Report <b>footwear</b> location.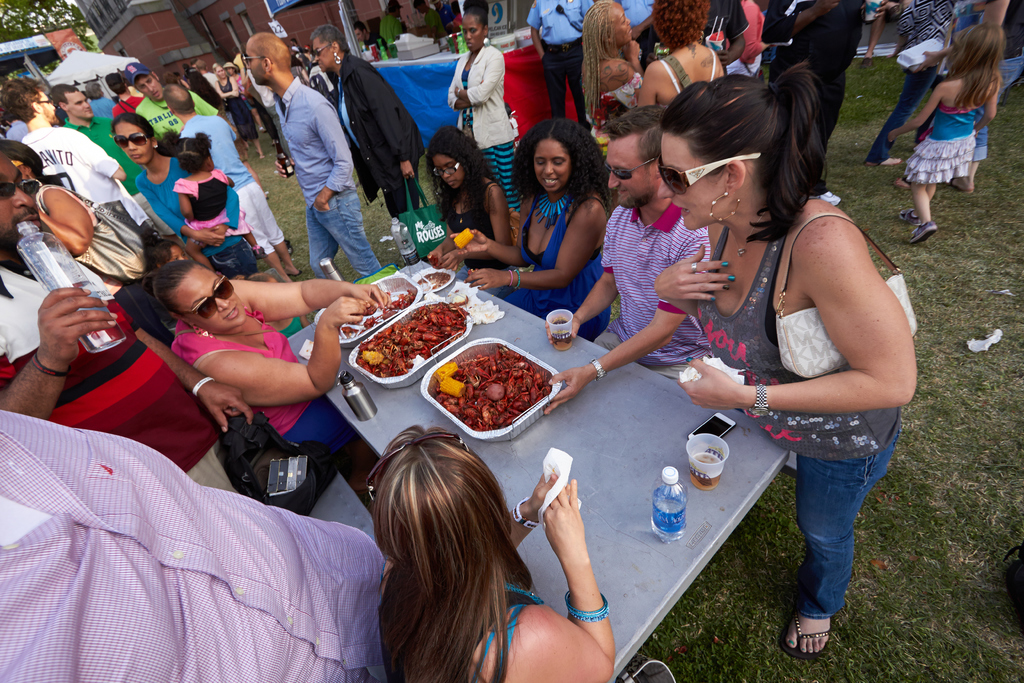
Report: left=910, top=219, right=939, bottom=245.
